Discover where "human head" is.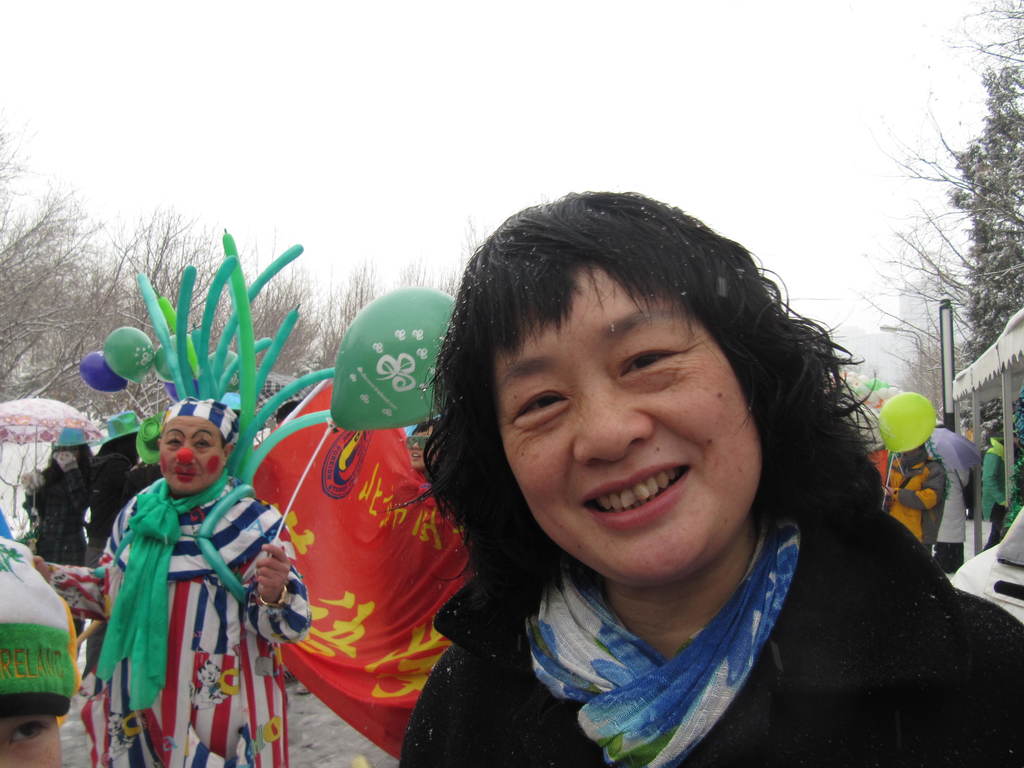
Discovered at [154, 396, 237, 495].
